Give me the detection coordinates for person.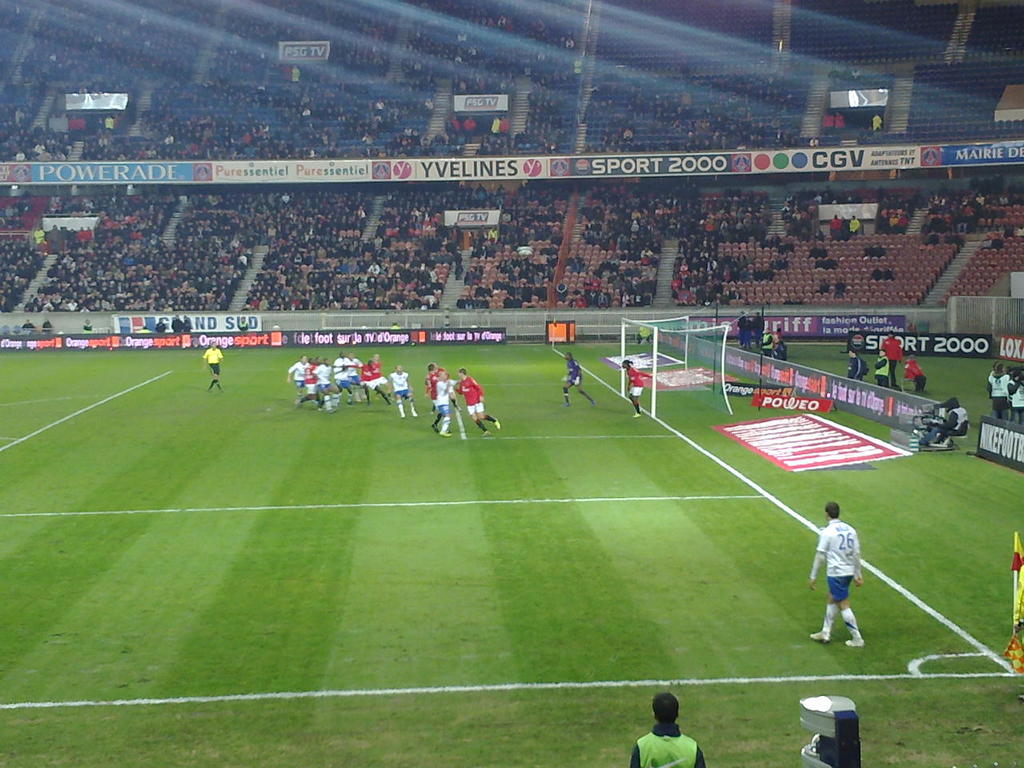
l=850, t=217, r=859, b=234.
